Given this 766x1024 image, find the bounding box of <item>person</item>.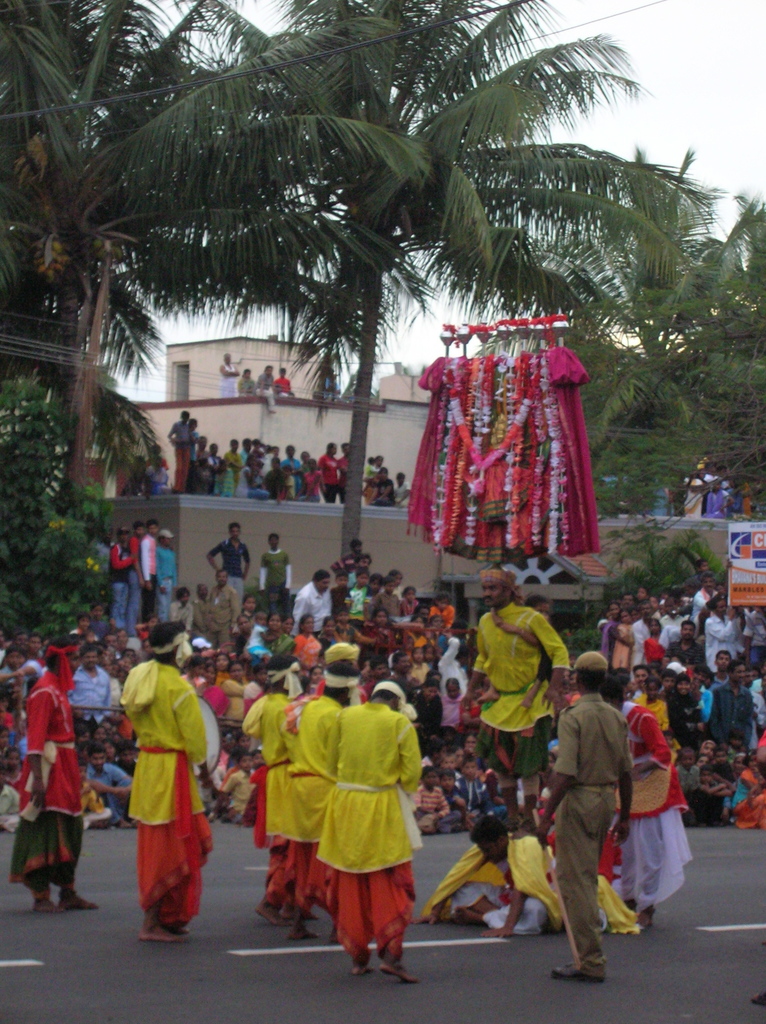
<bbox>236, 367, 252, 399</bbox>.
